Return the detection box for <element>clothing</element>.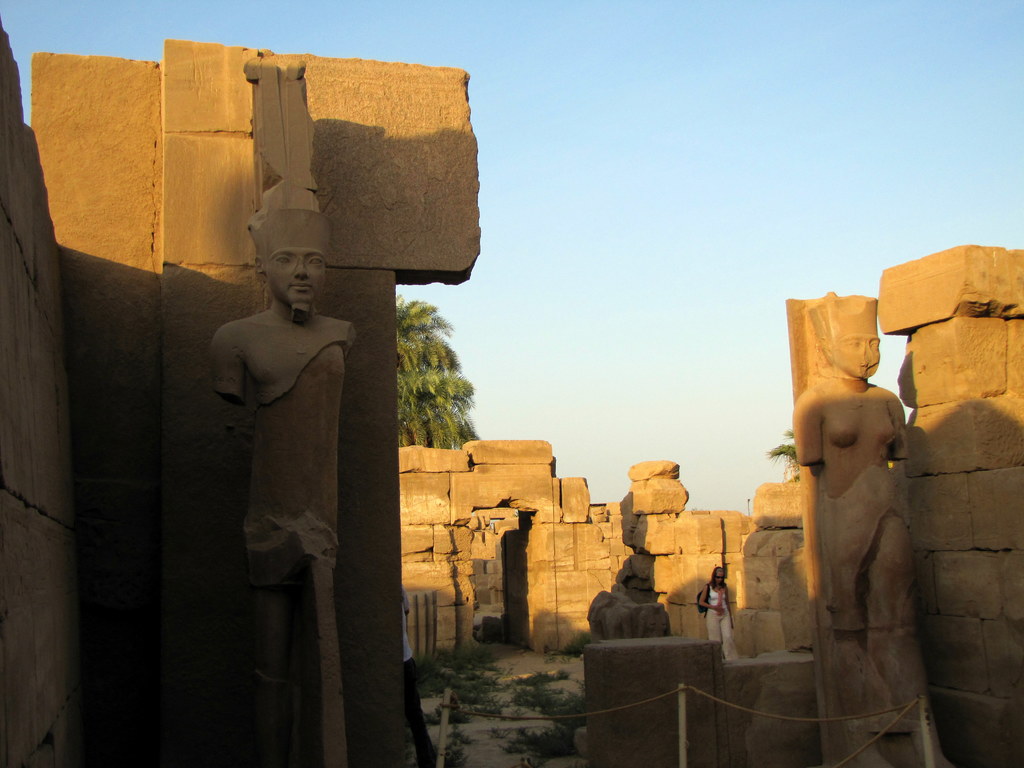
box=[706, 582, 739, 664].
